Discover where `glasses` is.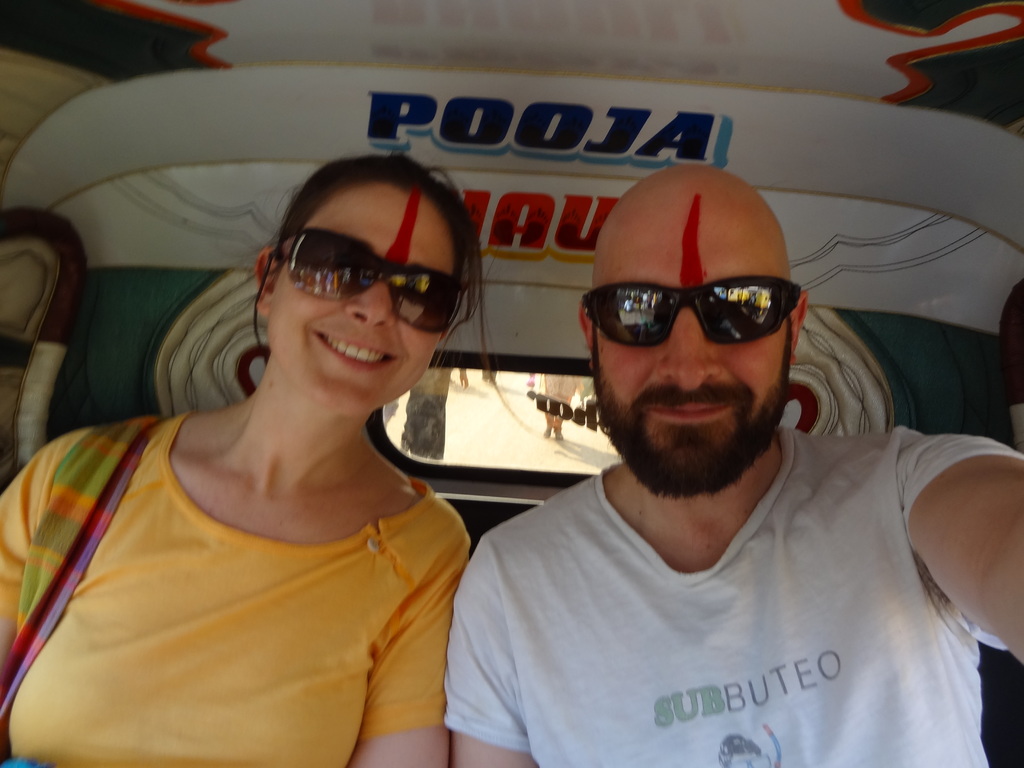
Discovered at region(579, 265, 810, 351).
